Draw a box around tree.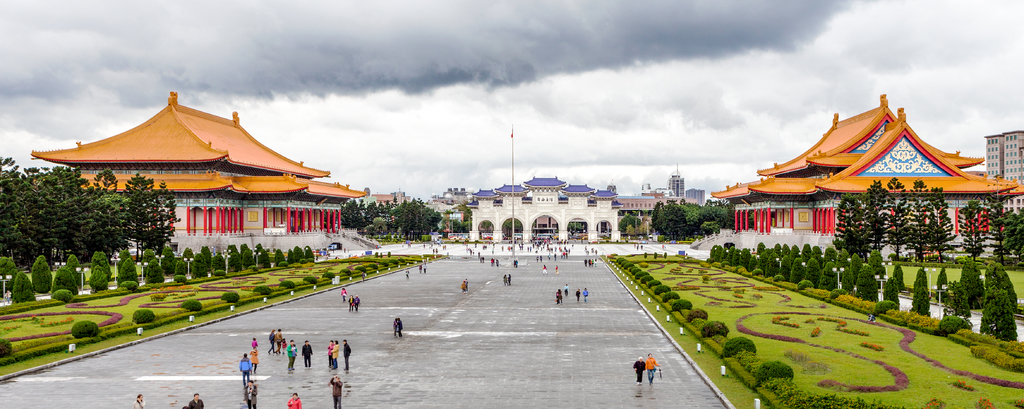
detection(700, 198, 728, 222).
